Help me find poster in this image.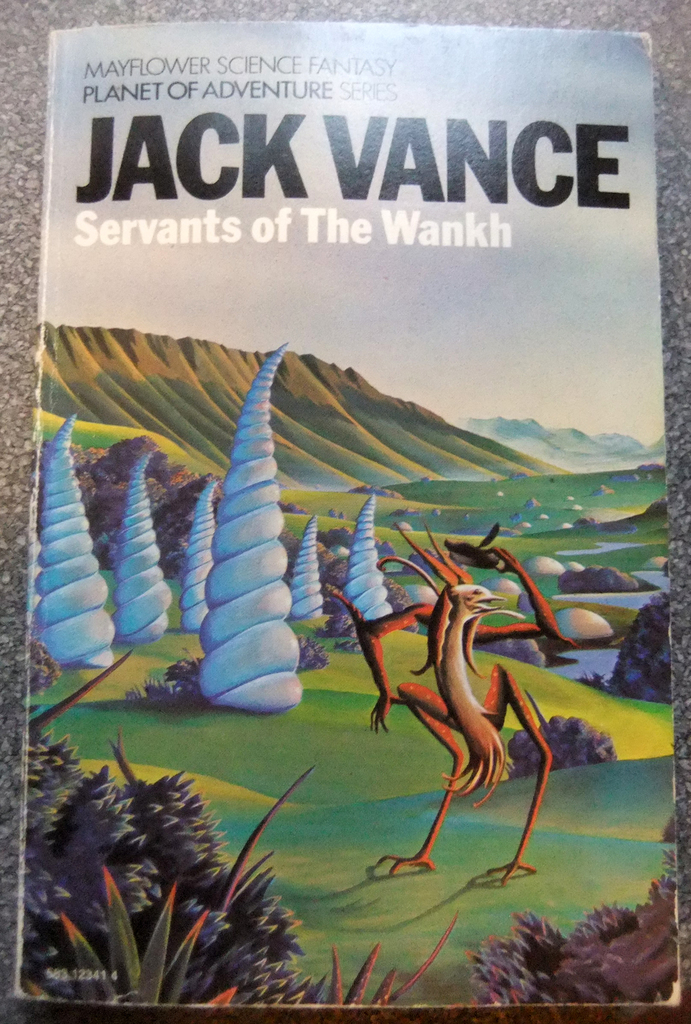
Found it: 17:19:679:1007.
